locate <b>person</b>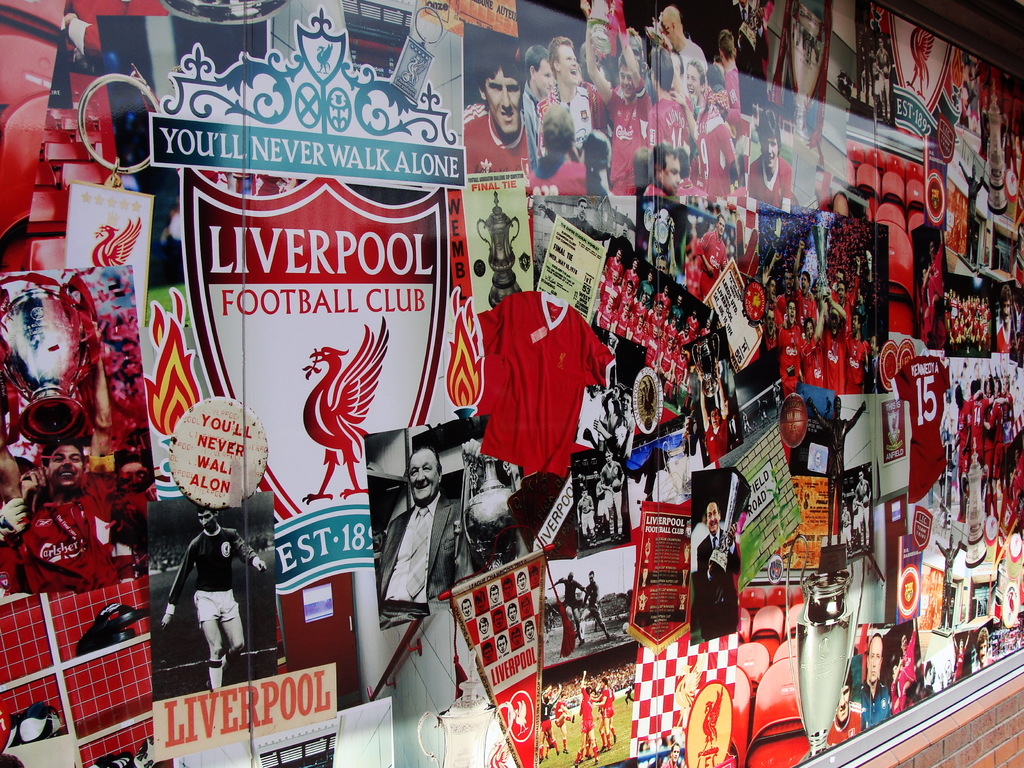
{"x1": 373, "y1": 449, "x2": 474, "y2": 626}
